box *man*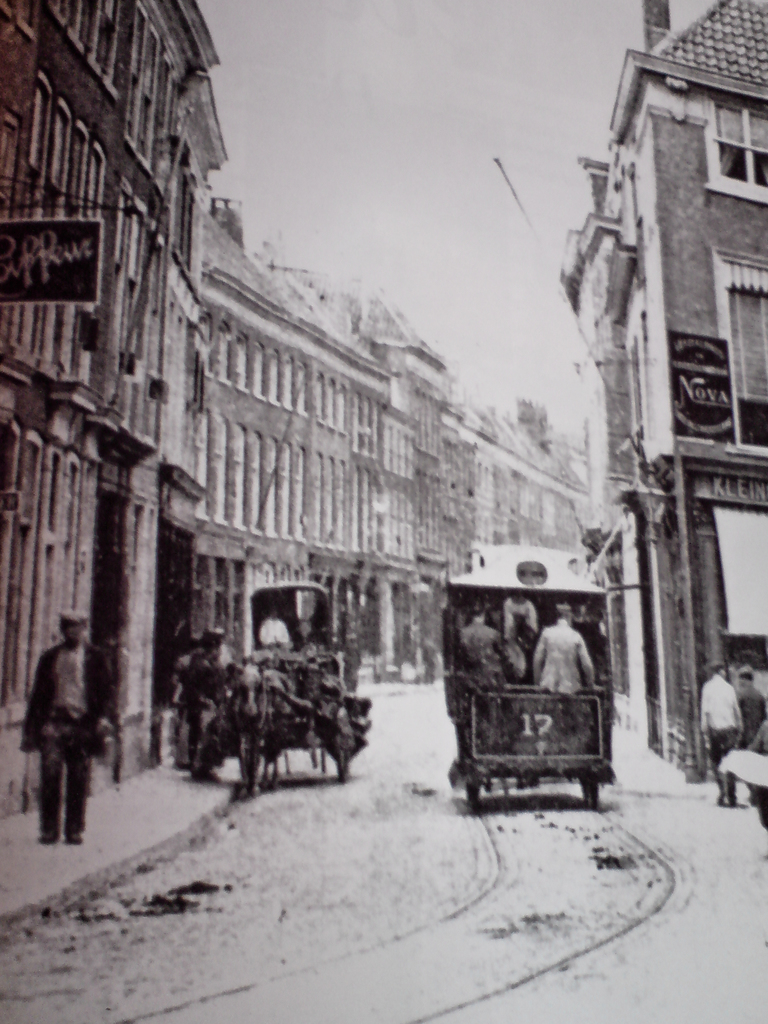
<region>730, 667, 765, 737</region>
